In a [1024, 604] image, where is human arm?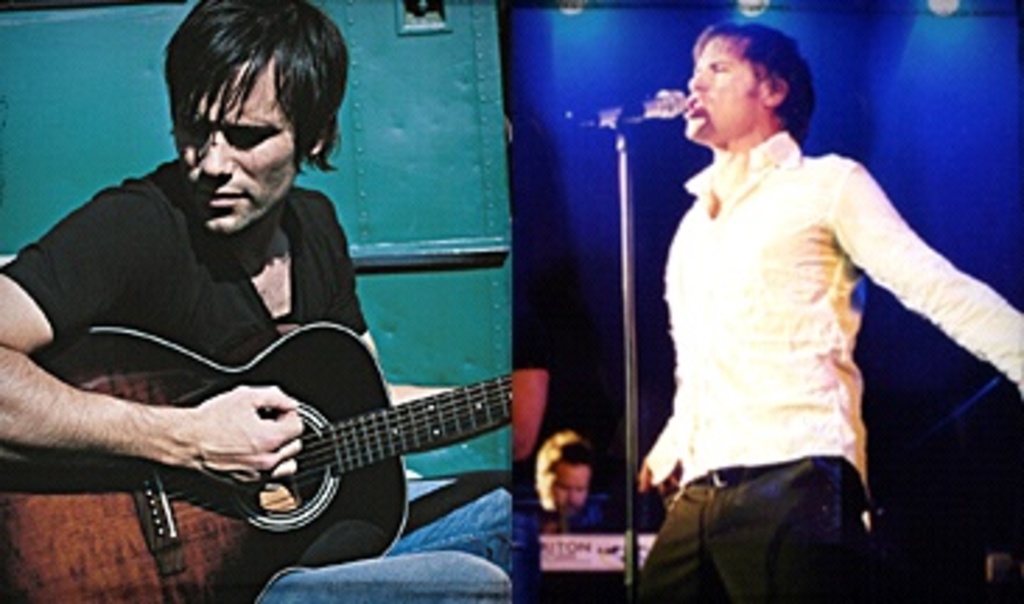
[x1=638, y1=414, x2=688, y2=489].
